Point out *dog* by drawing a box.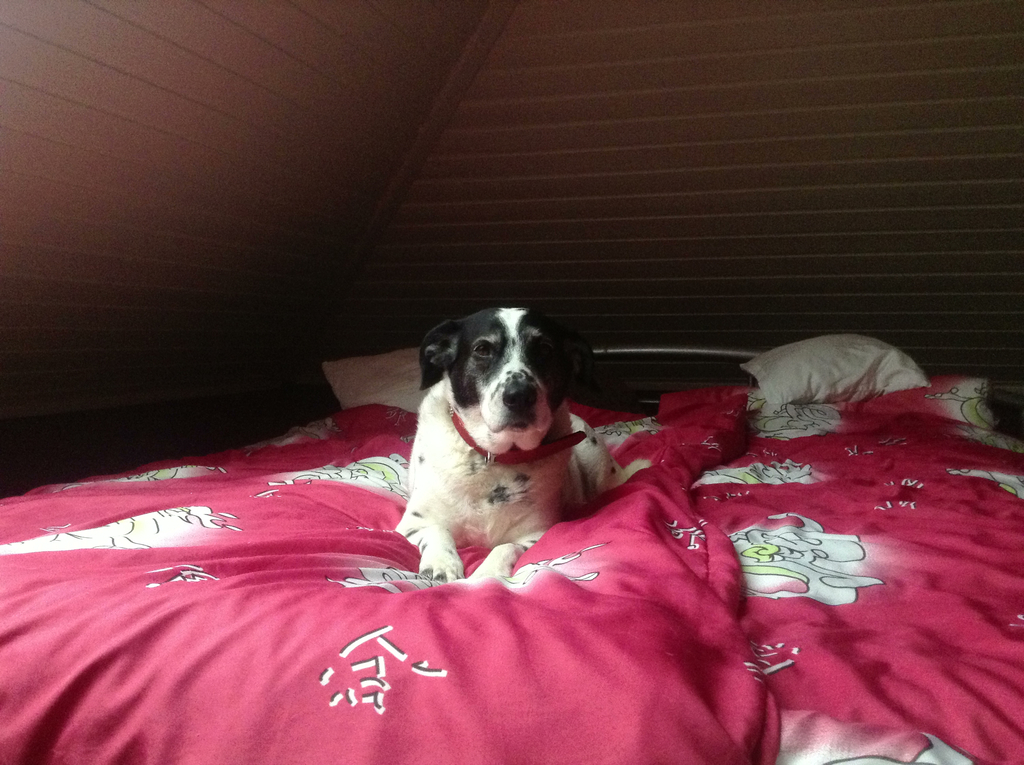
(391, 308, 618, 583).
